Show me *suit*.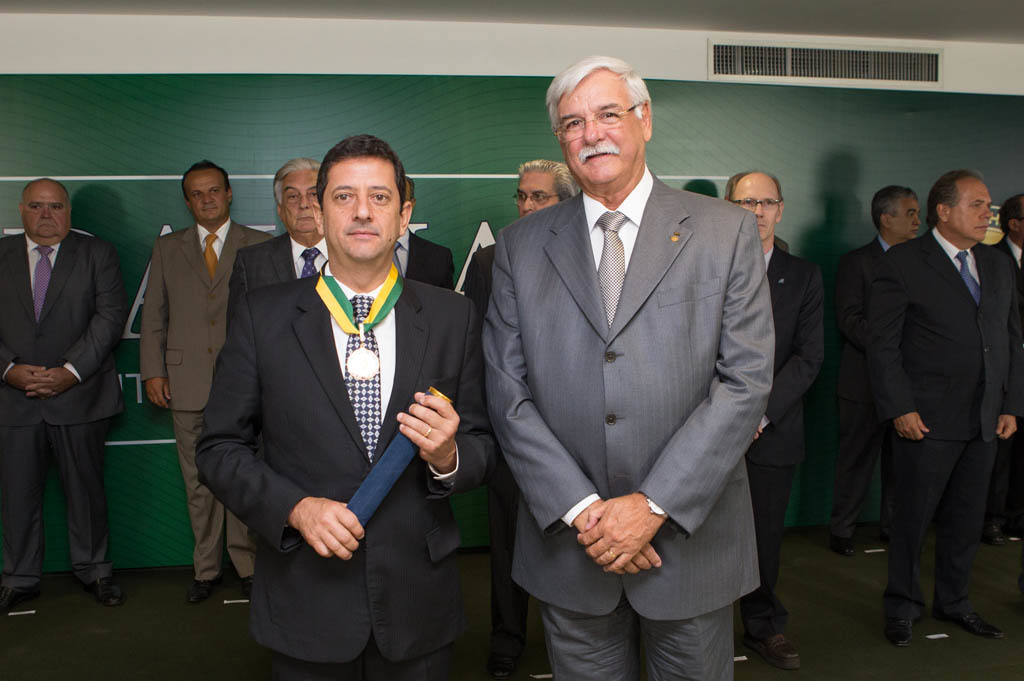
*suit* is here: detection(758, 246, 828, 635).
